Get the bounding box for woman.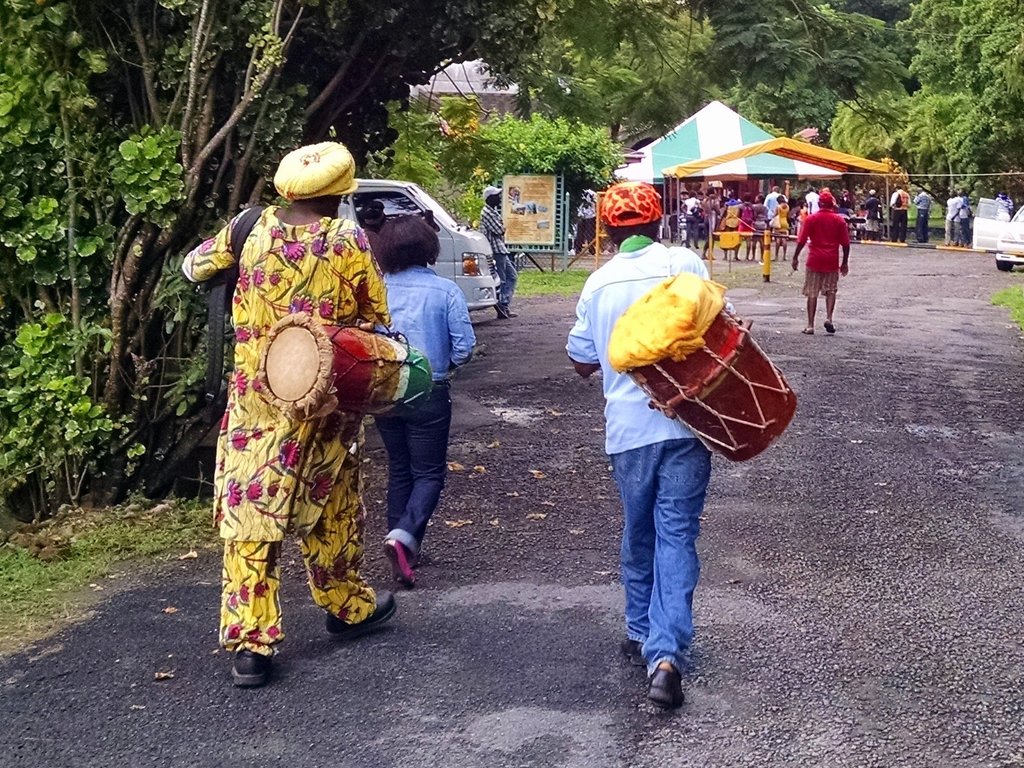
{"x1": 749, "y1": 192, "x2": 768, "y2": 263}.
